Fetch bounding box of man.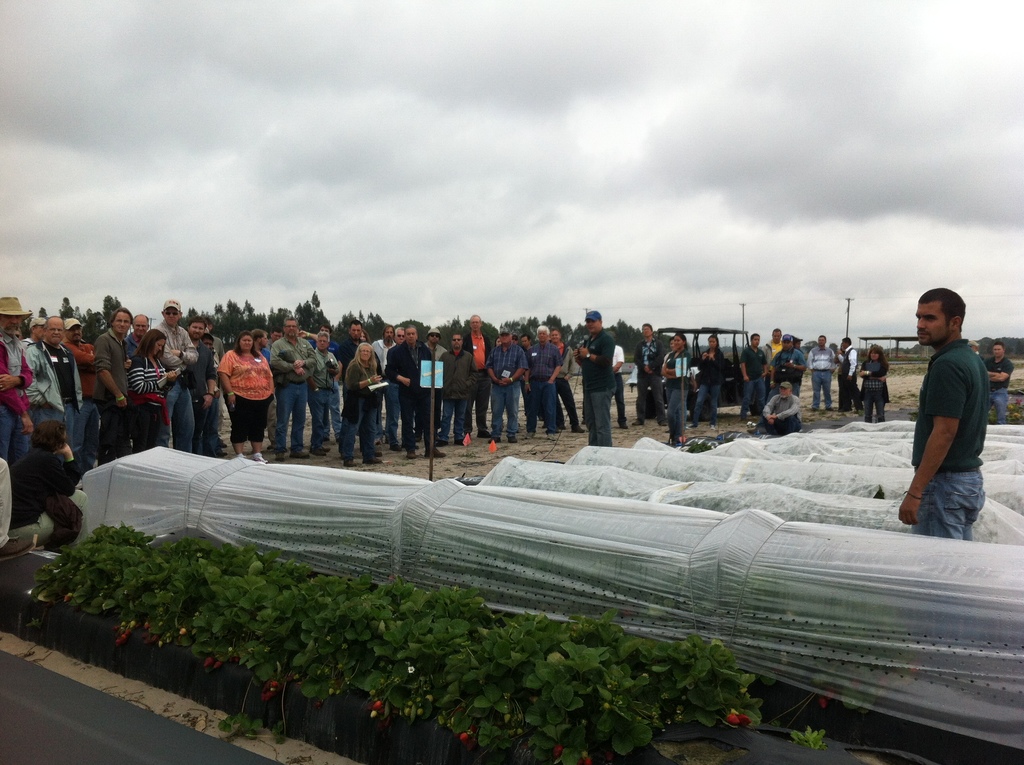
Bbox: bbox(972, 343, 982, 356).
